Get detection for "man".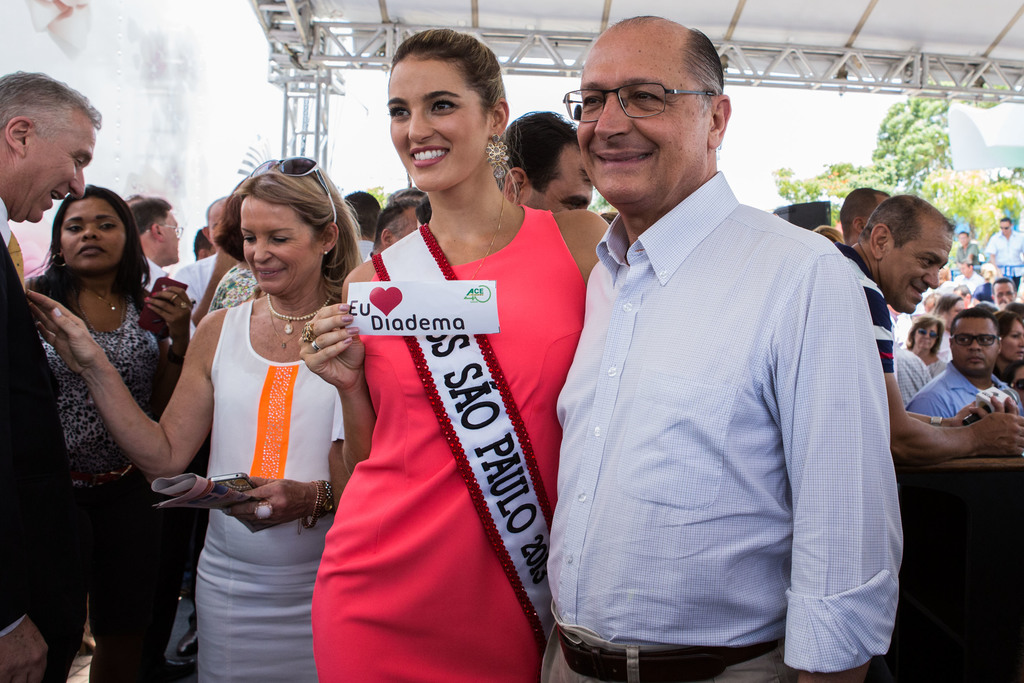
Detection: Rect(346, 188, 384, 263).
